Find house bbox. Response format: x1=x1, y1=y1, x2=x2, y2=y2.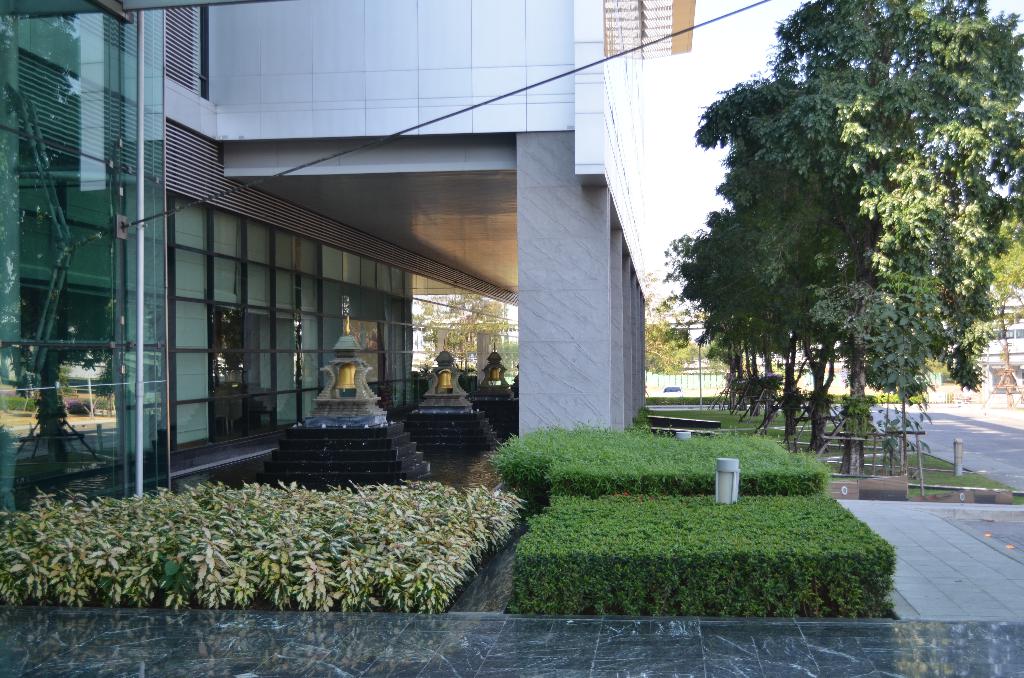
x1=968, y1=278, x2=1023, y2=398.
